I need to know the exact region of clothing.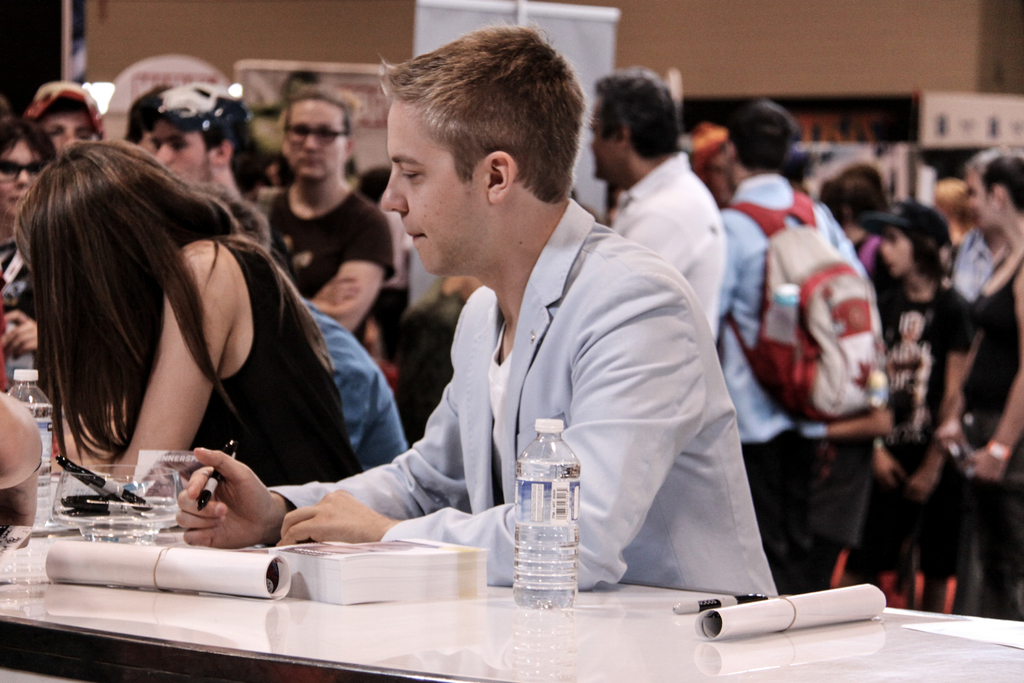
Region: locate(260, 197, 781, 603).
